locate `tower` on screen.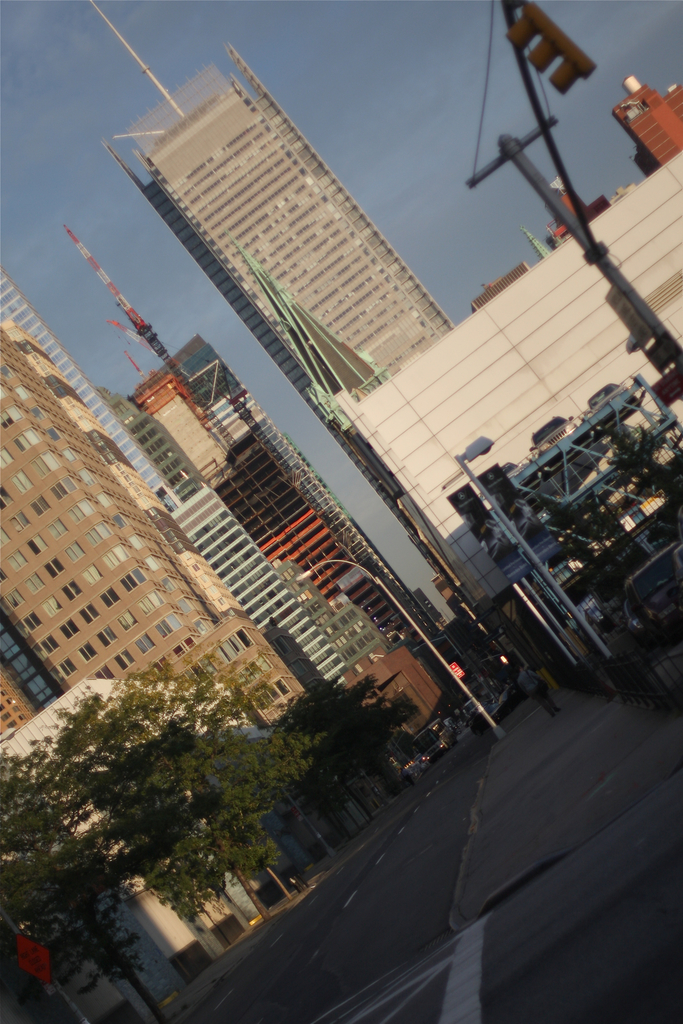
On screen at 65/218/475/712.
